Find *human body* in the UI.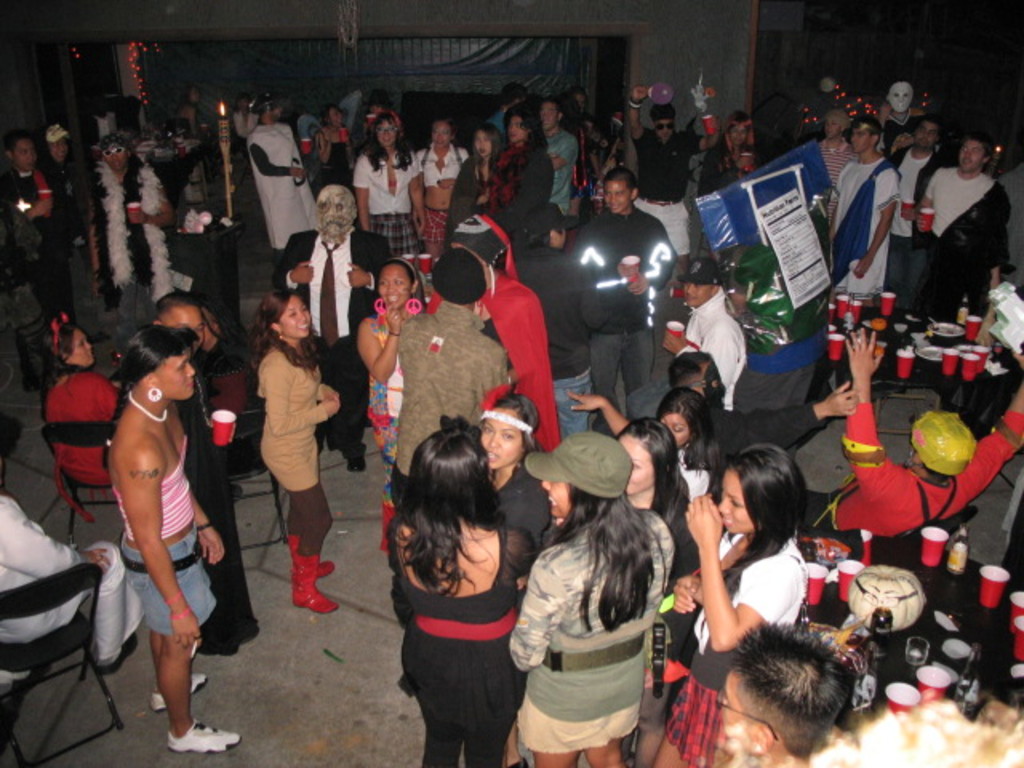
UI element at 254,334,342,616.
